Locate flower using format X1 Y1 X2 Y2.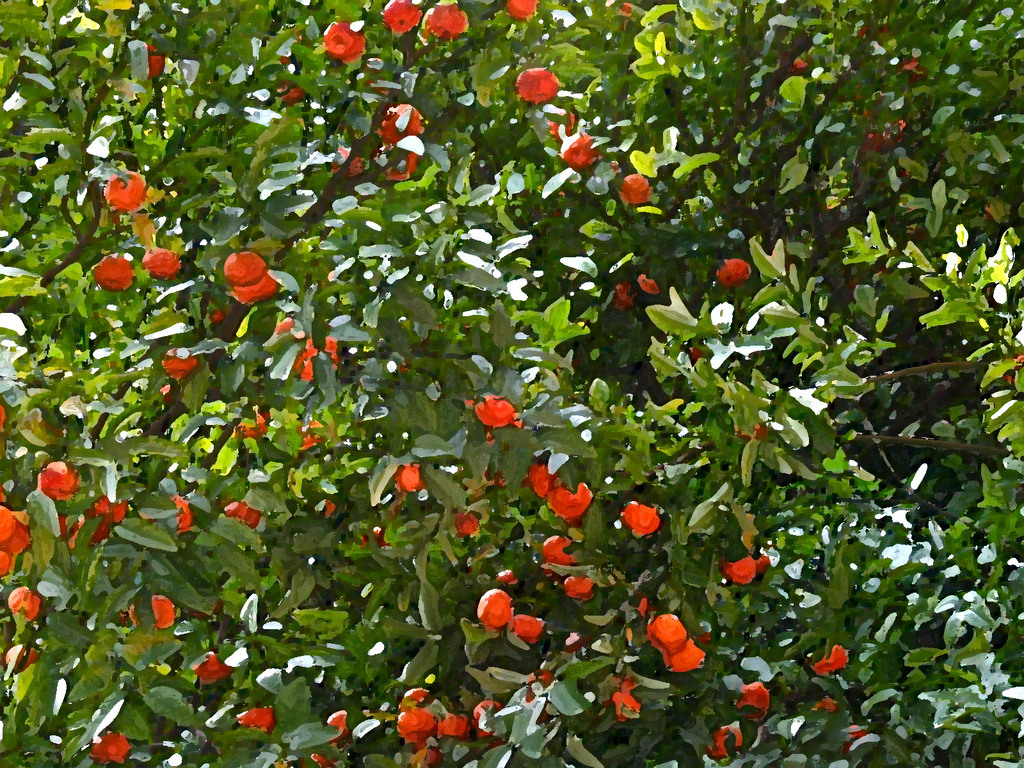
520 472 561 500.
